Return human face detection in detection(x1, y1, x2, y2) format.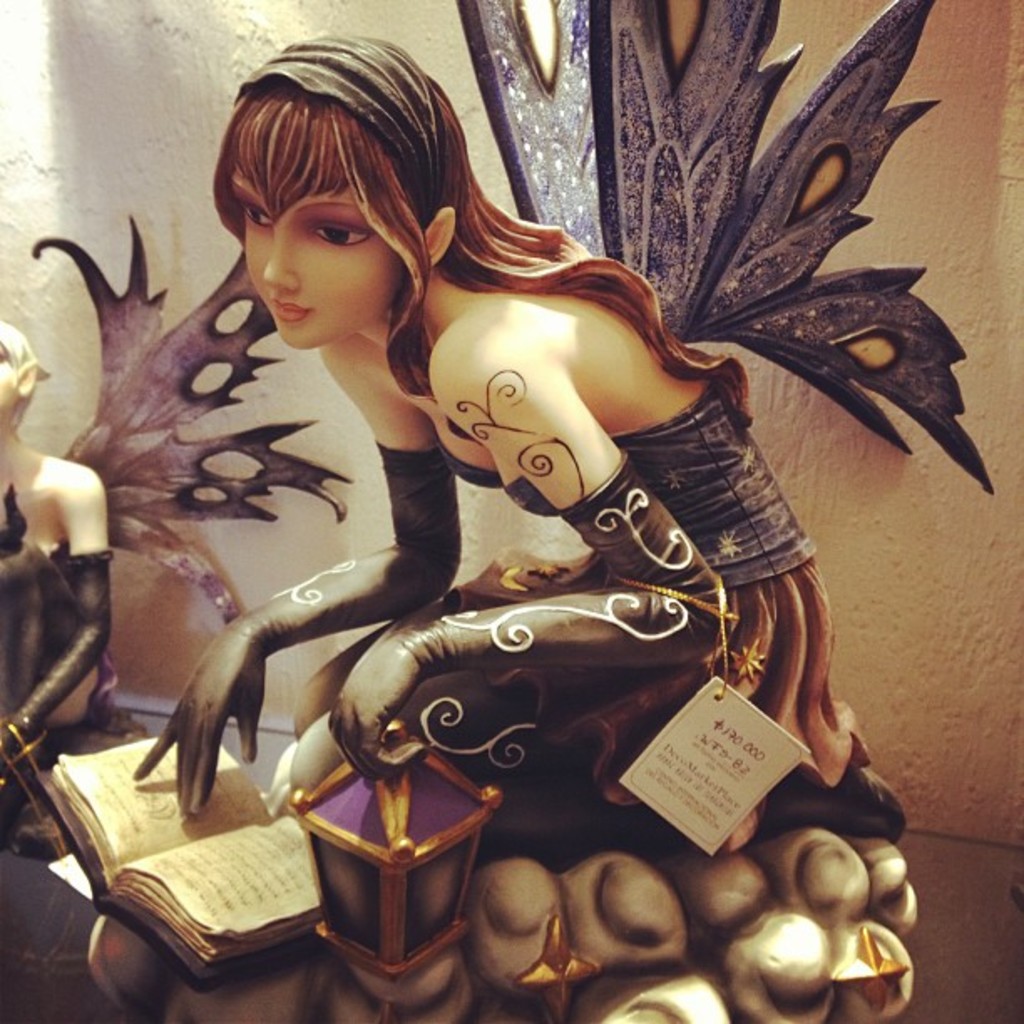
detection(239, 159, 402, 346).
